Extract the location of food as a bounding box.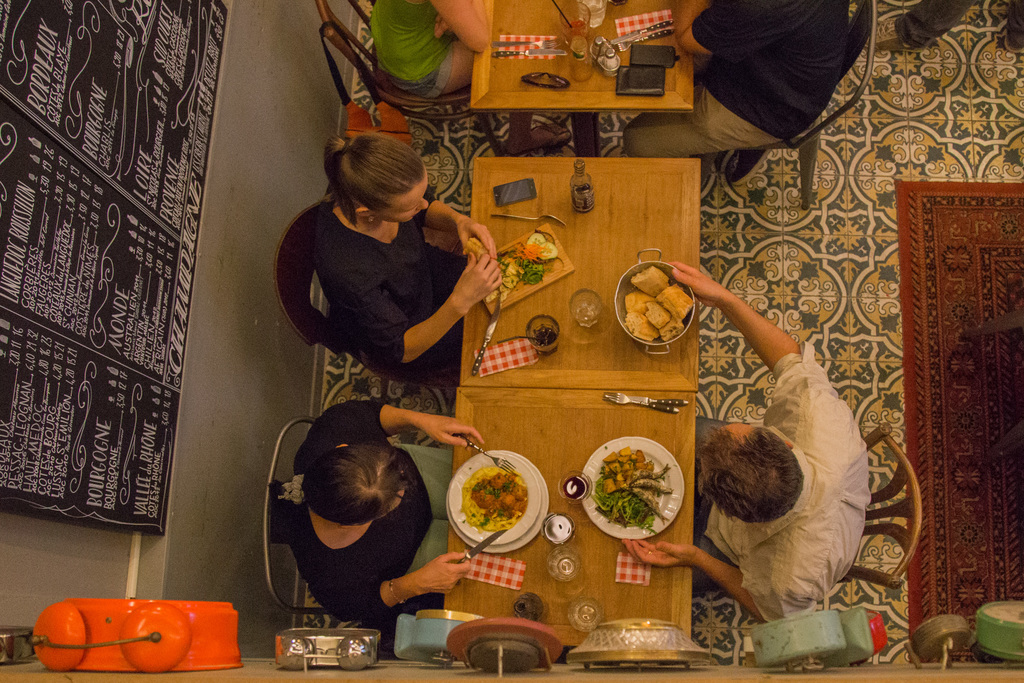
<region>656, 315, 684, 341</region>.
